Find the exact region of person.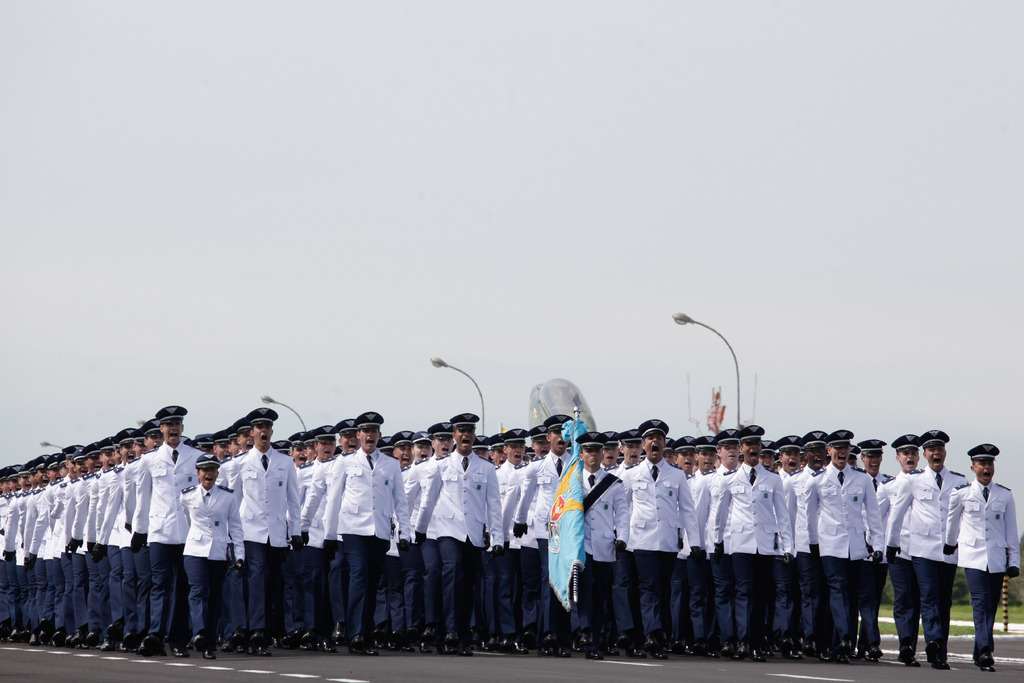
Exact region: {"x1": 310, "y1": 409, "x2": 394, "y2": 658}.
